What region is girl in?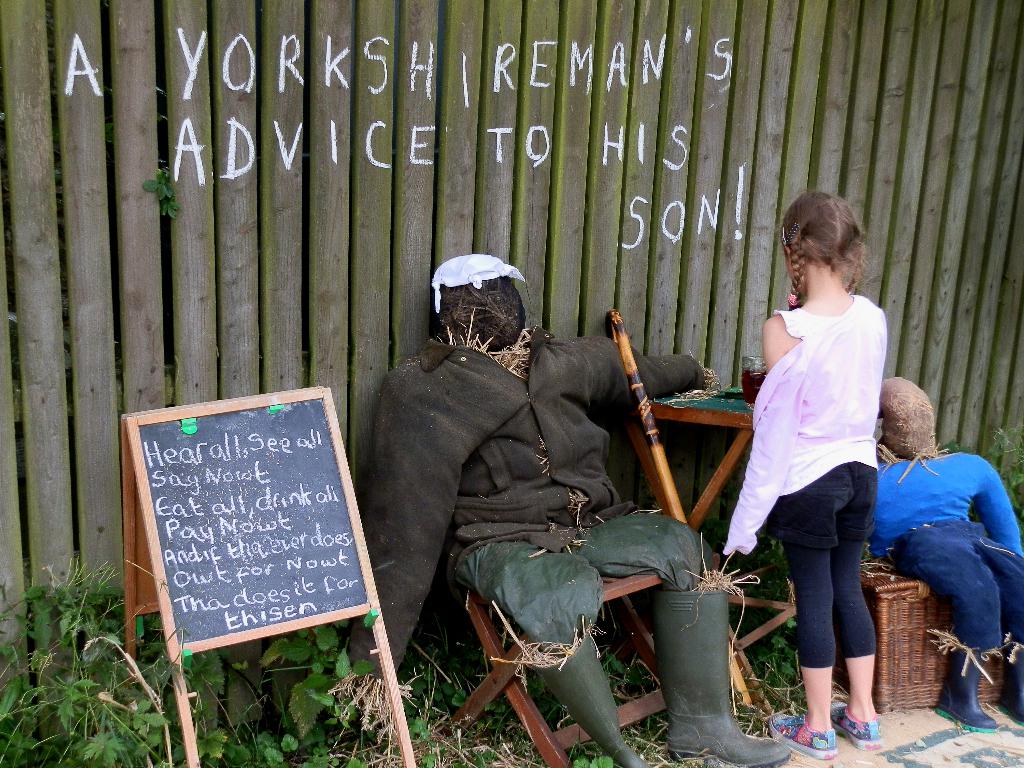
x1=727, y1=193, x2=887, y2=748.
